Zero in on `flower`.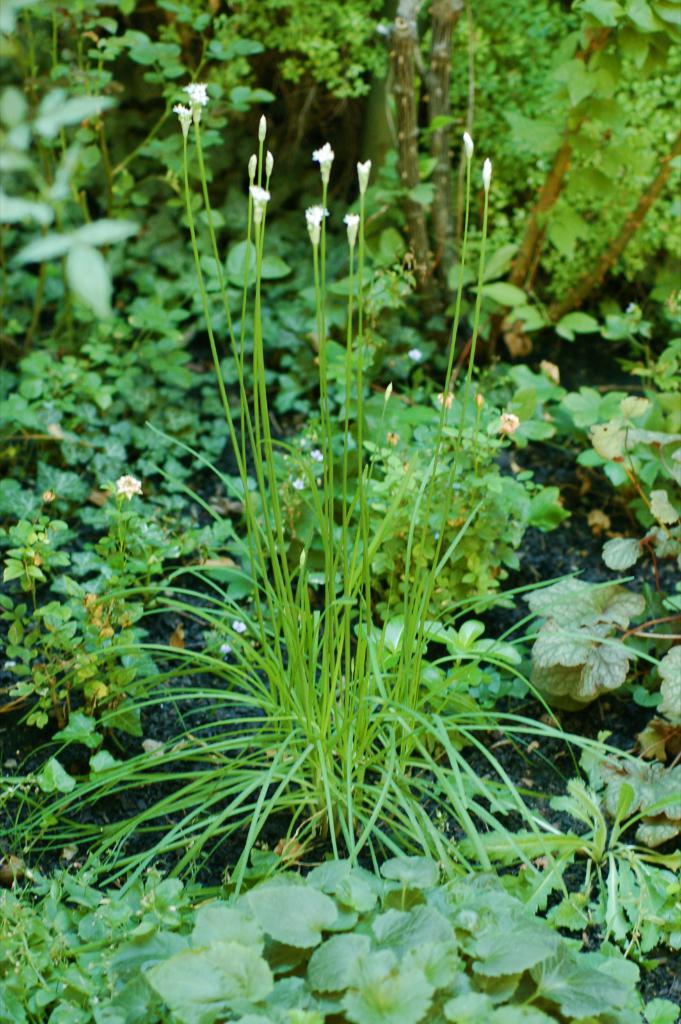
Zeroed in: bbox=(230, 619, 246, 634).
